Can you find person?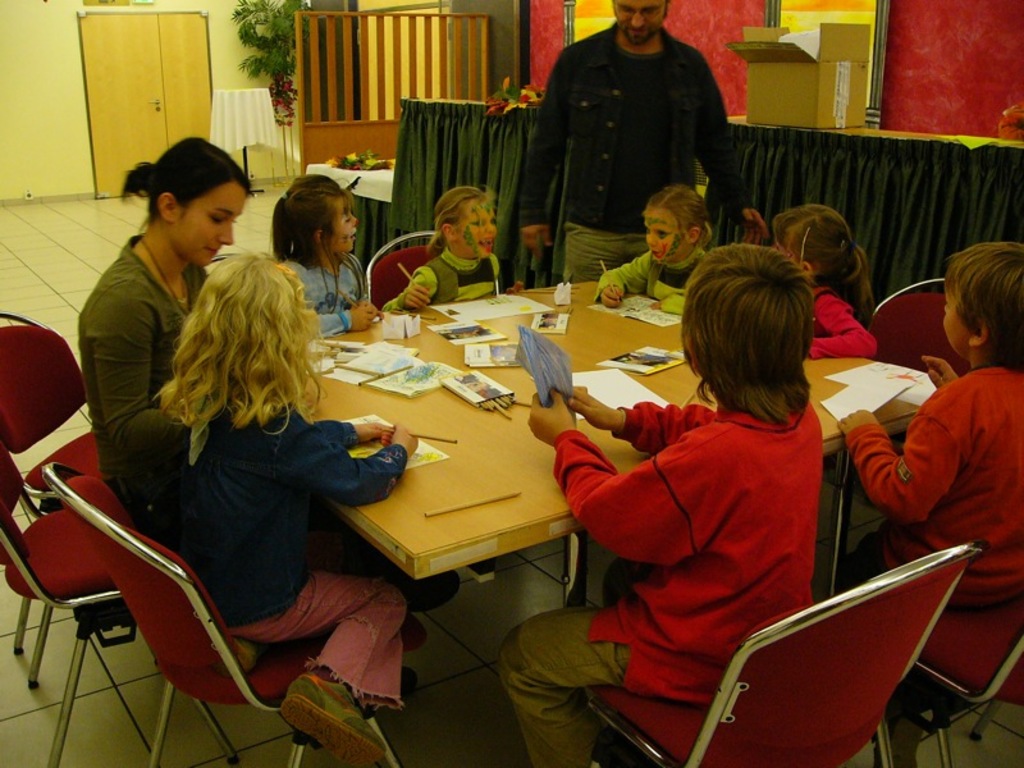
Yes, bounding box: BBox(517, 0, 771, 285).
